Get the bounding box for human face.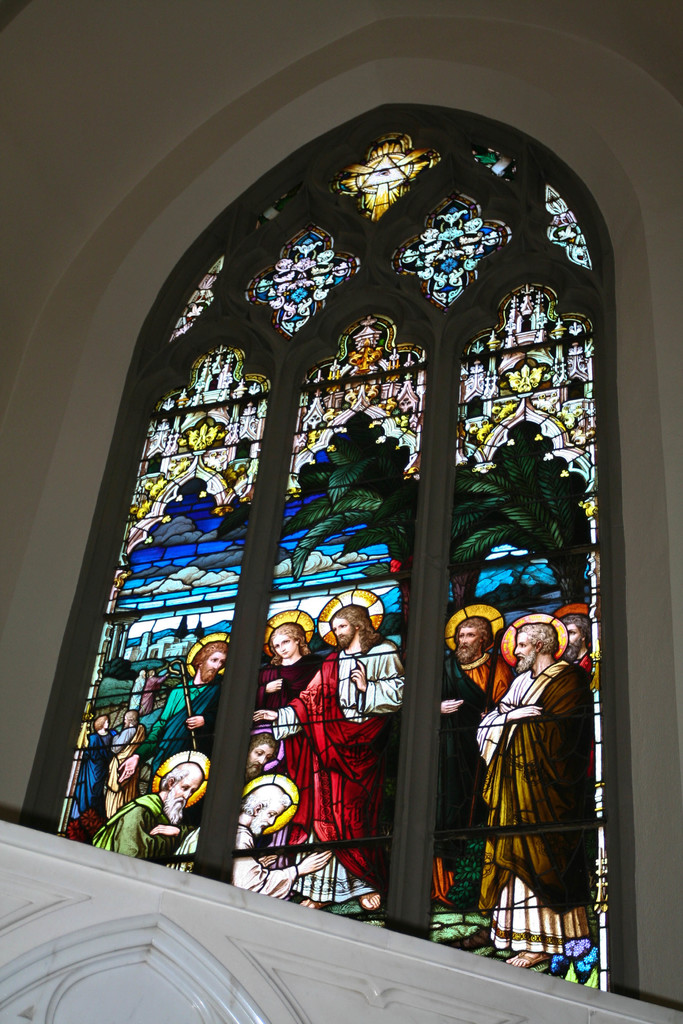
select_region(456, 624, 477, 650).
